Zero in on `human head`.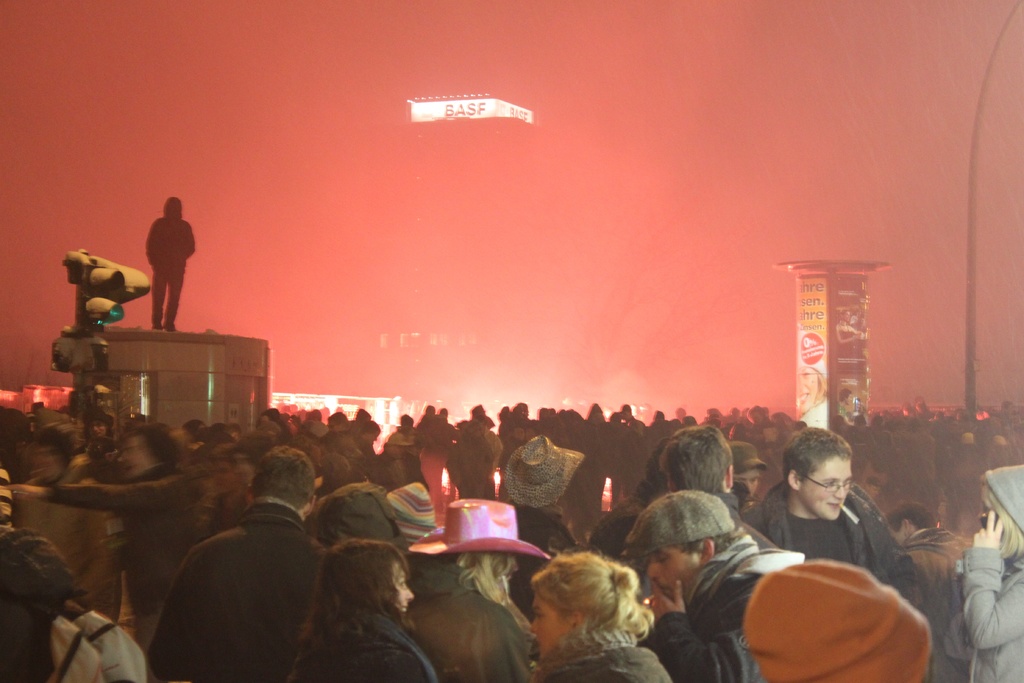
Zeroed in: box=[248, 446, 319, 529].
